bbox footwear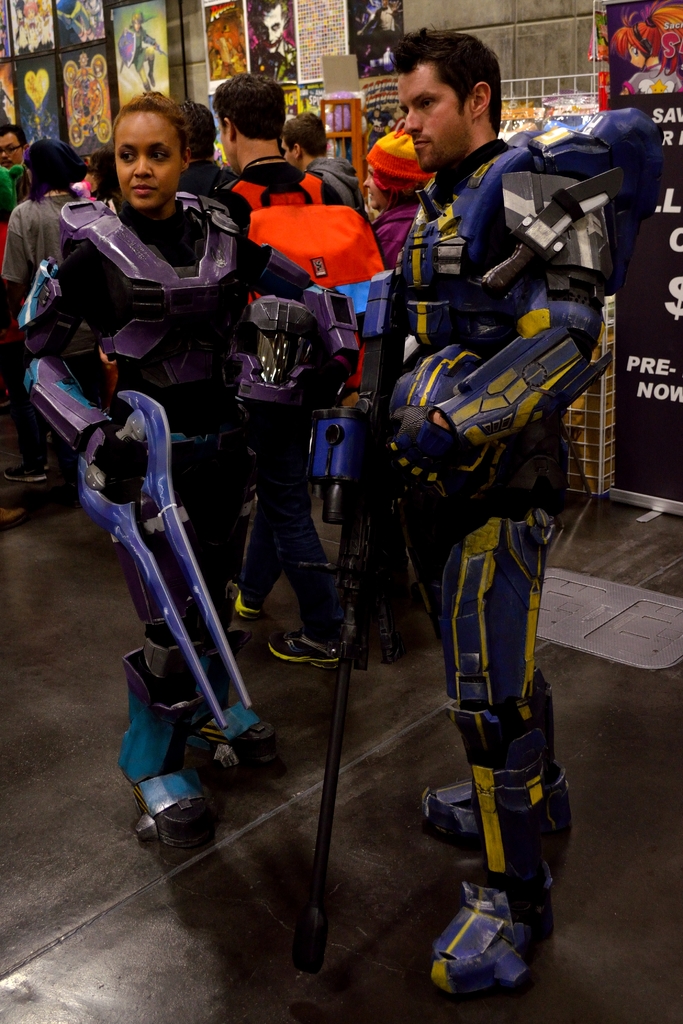
[left=7, top=463, right=45, bottom=488]
